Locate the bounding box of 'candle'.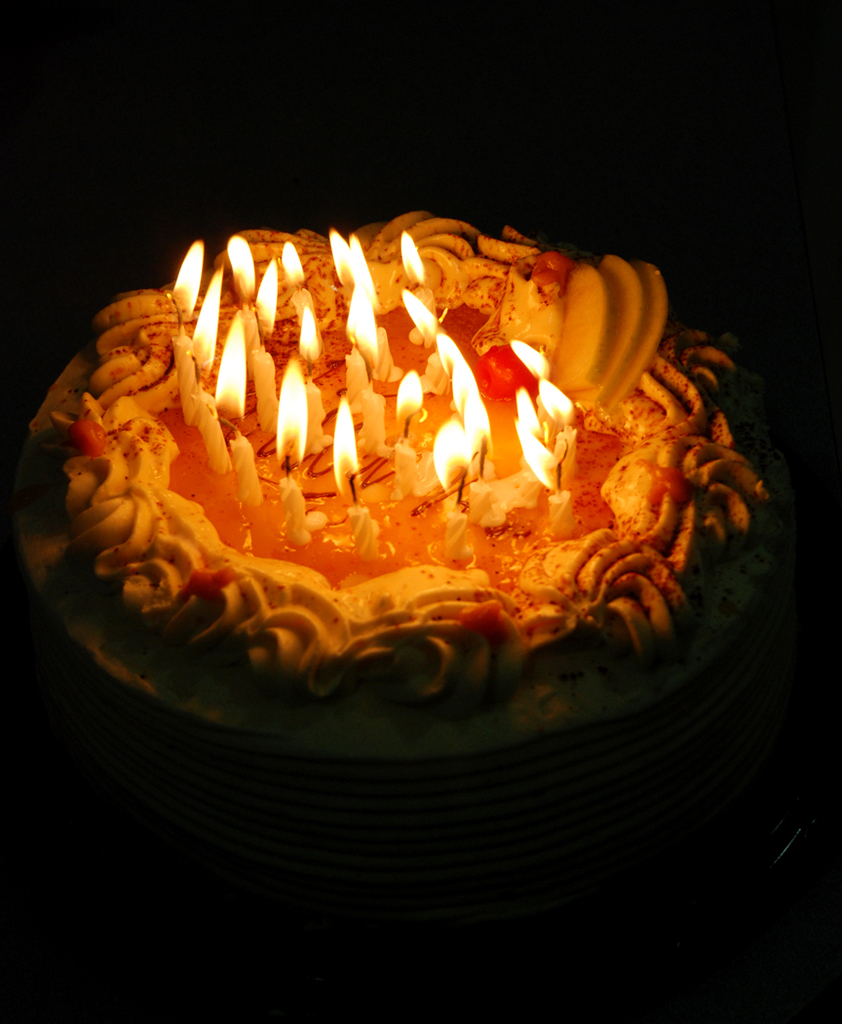
Bounding box: bbox=[397, 366, 426, 494].
